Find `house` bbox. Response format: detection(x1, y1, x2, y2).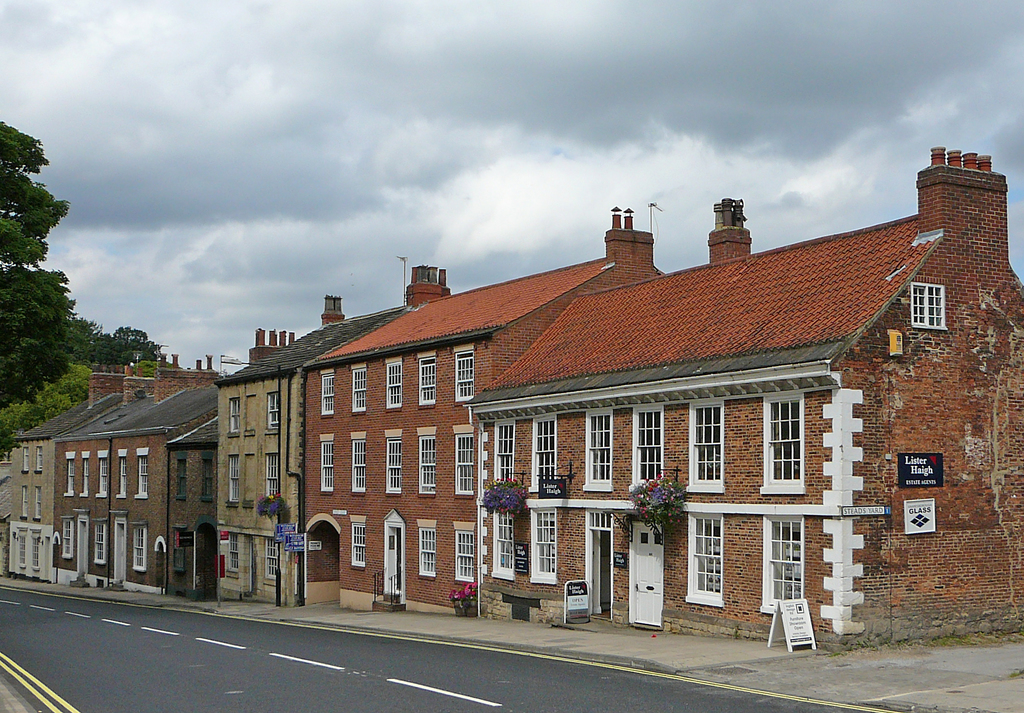
detection(61, 348, 224, 598).
